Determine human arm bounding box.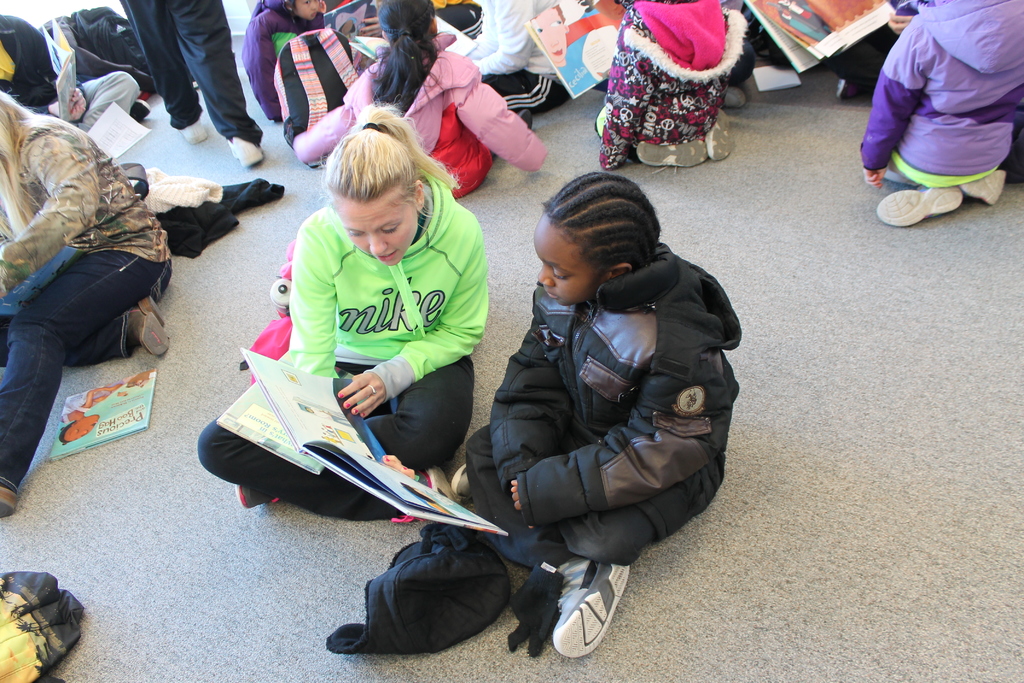
Determined: rect(860, 20, 934, 188).
